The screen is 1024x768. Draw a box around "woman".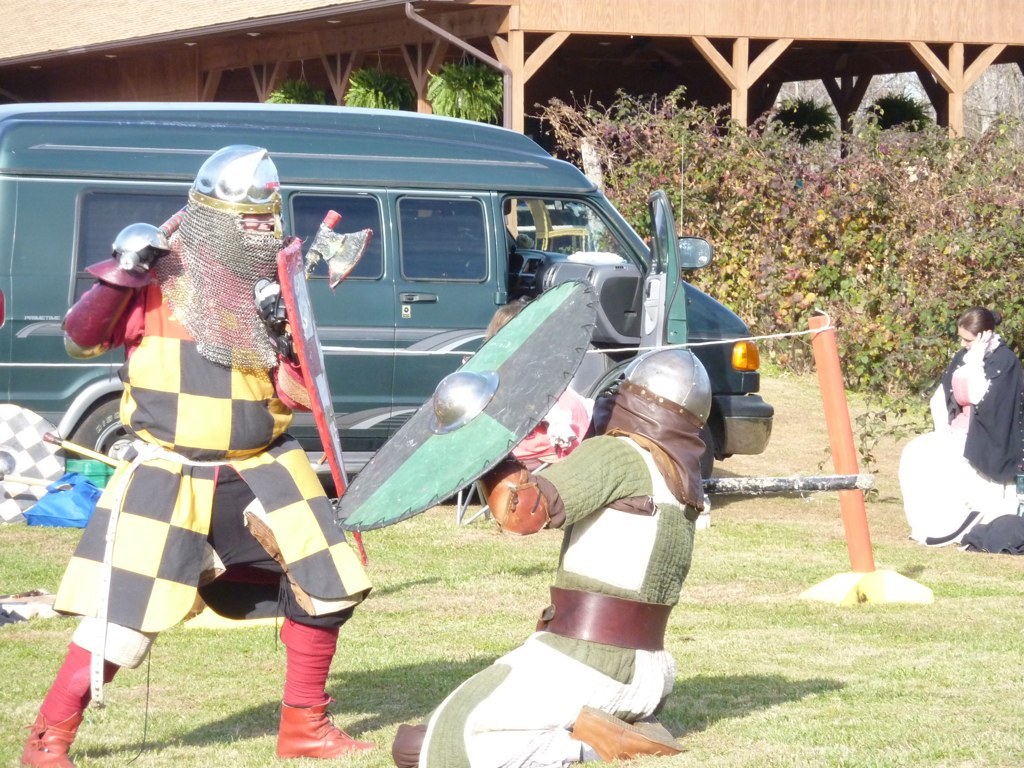
(914, 268, 1019, 568).
